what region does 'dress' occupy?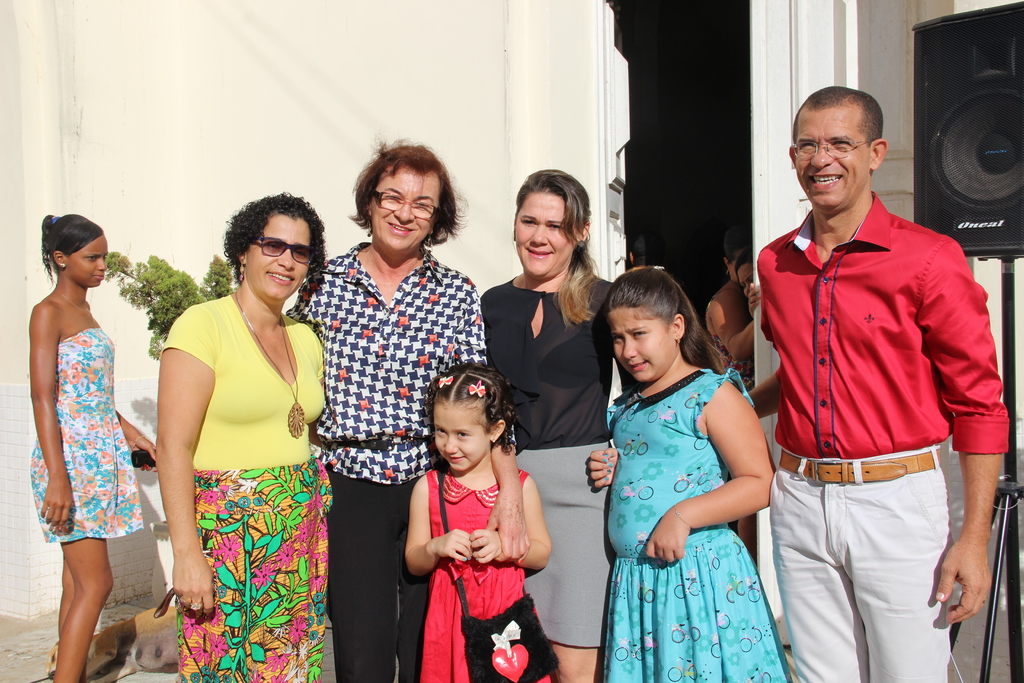
Rect(601, 371, 791, 682).
